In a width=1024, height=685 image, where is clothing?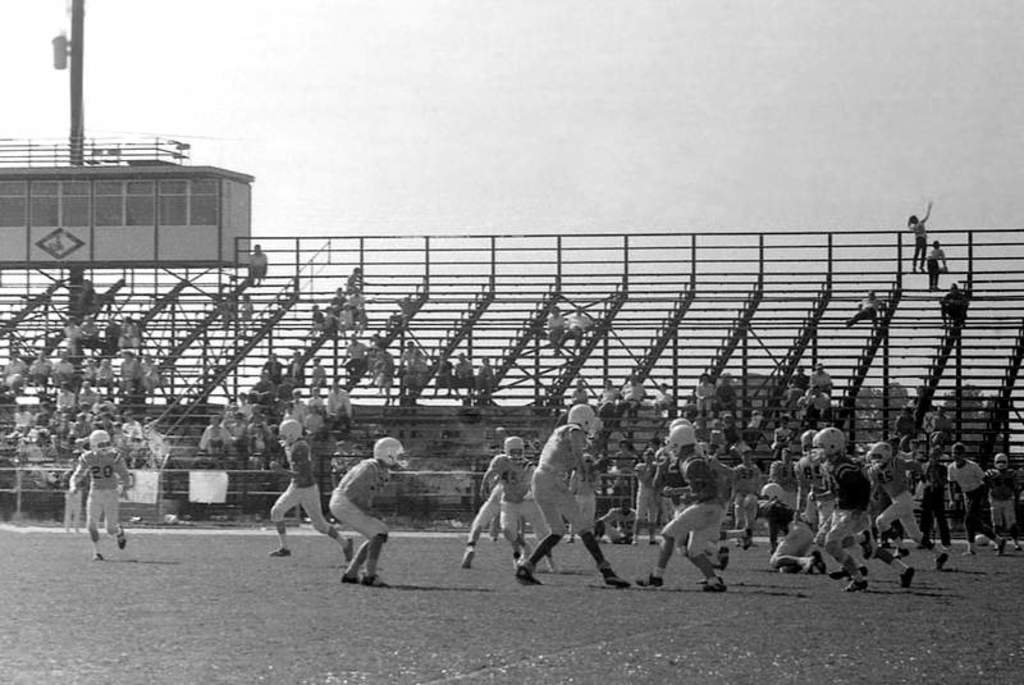
399:347:422:364.
